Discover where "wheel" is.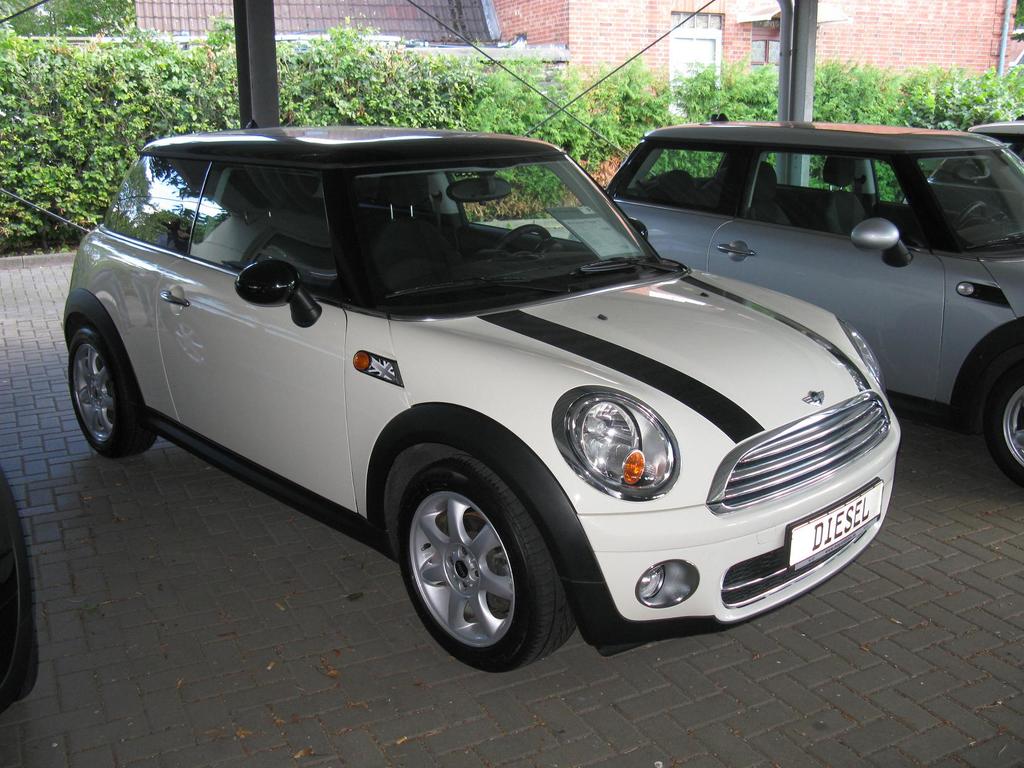
Discovered at [left=956, top=199, right=990, bottom=232].
